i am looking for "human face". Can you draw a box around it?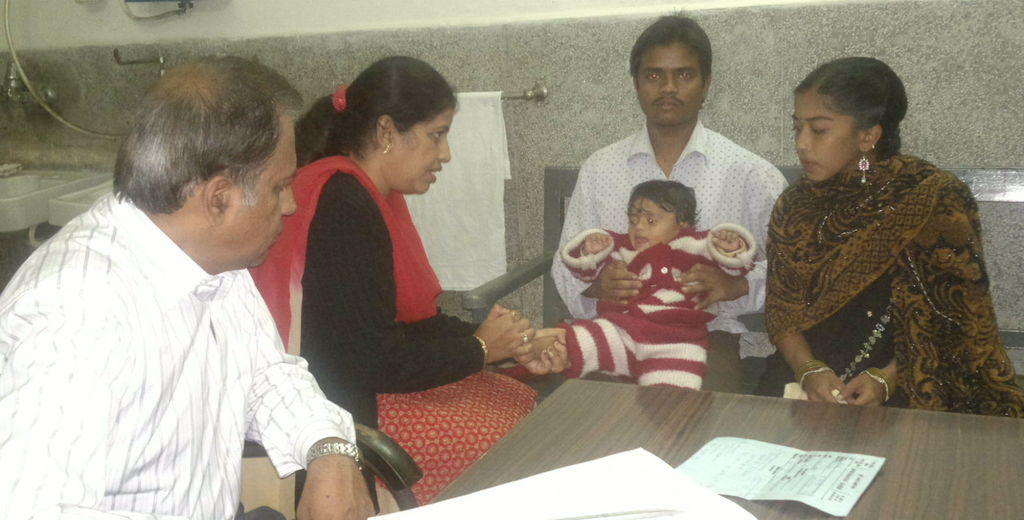
Sure, the bounding box is crop(786, 87, 863, 181).
